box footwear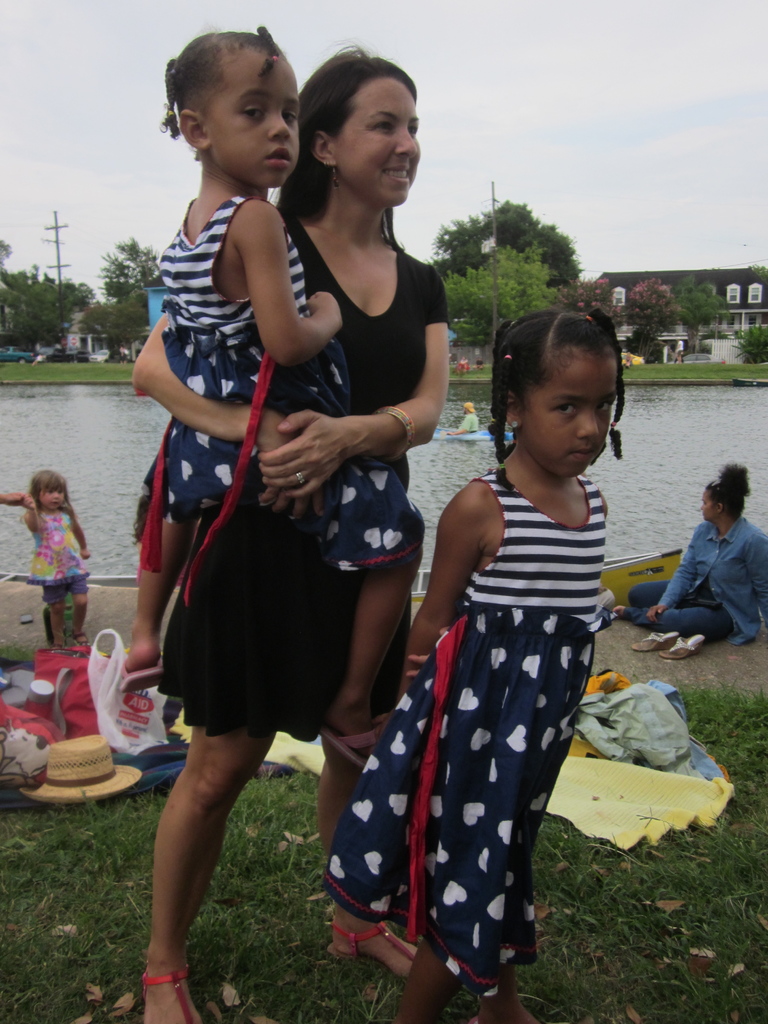
323 916 416 966
